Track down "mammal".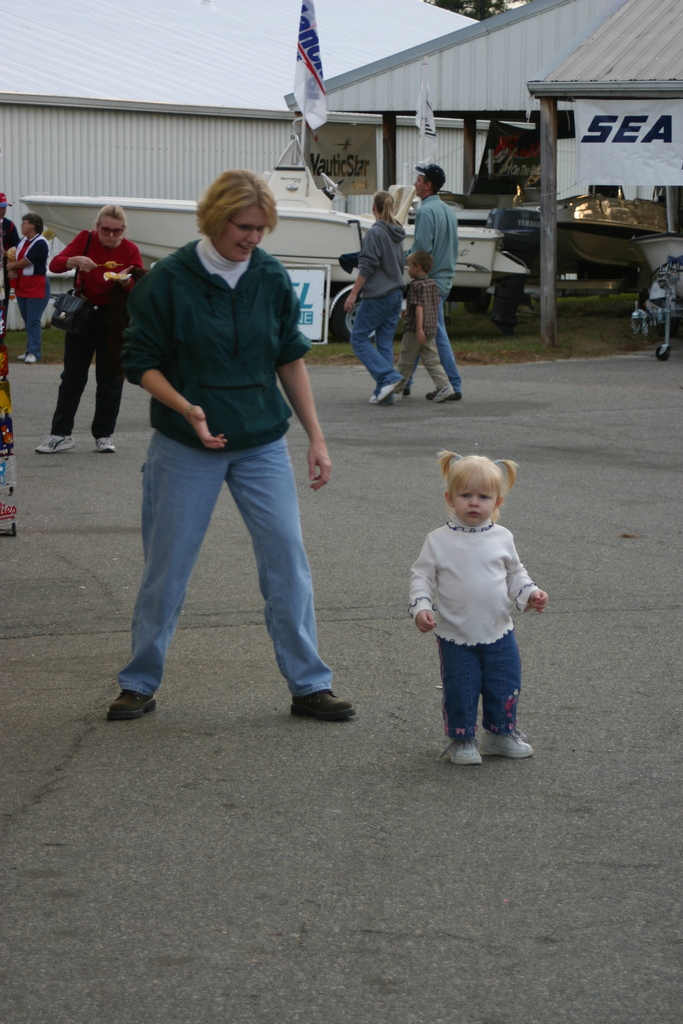
Tracked to (95, 176, 336, 644).
